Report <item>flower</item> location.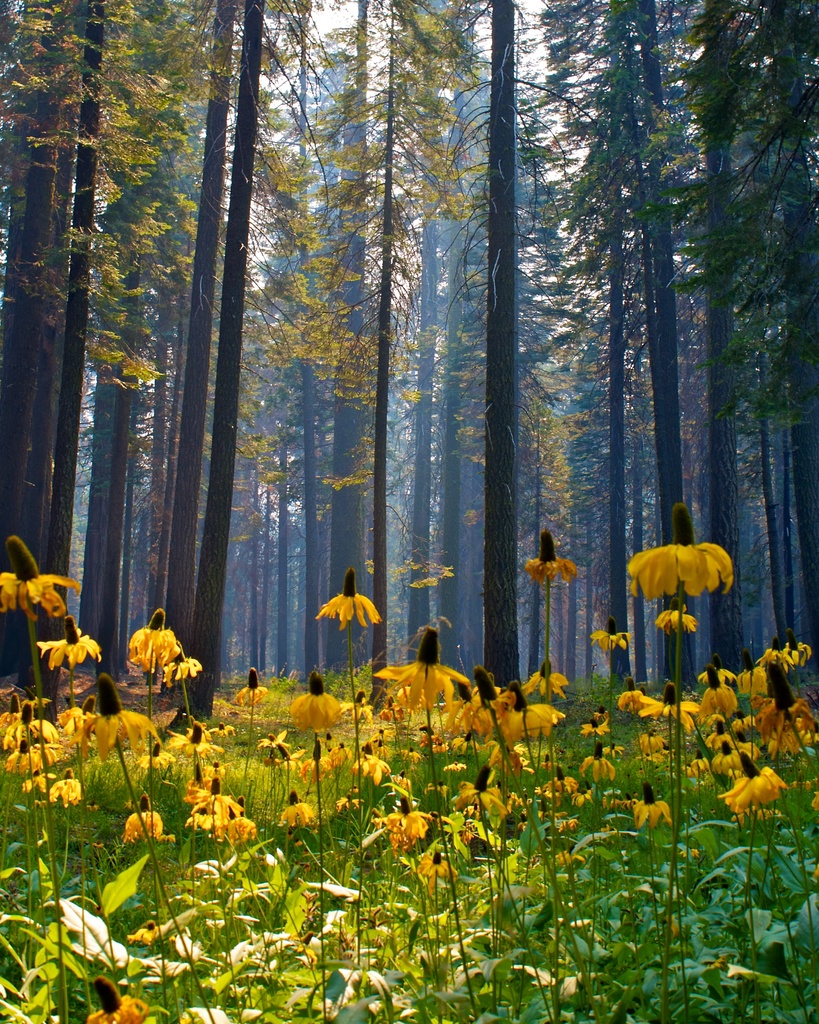
Report: bbox=(39, 615, 104, 669).
